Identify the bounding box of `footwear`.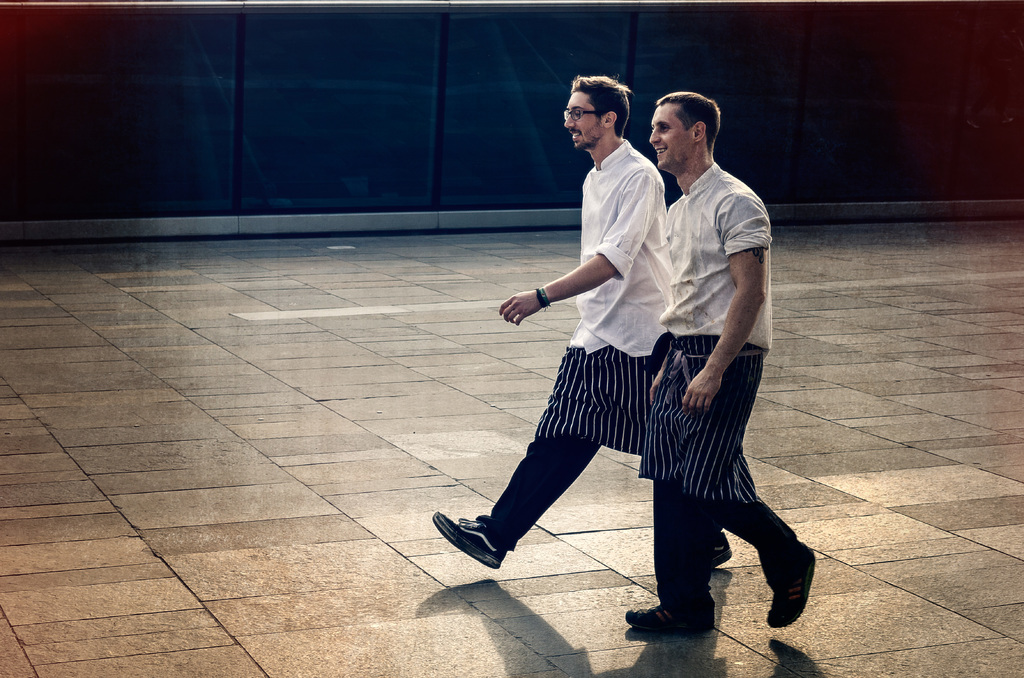
BBox(714, 531, 734, 569).
